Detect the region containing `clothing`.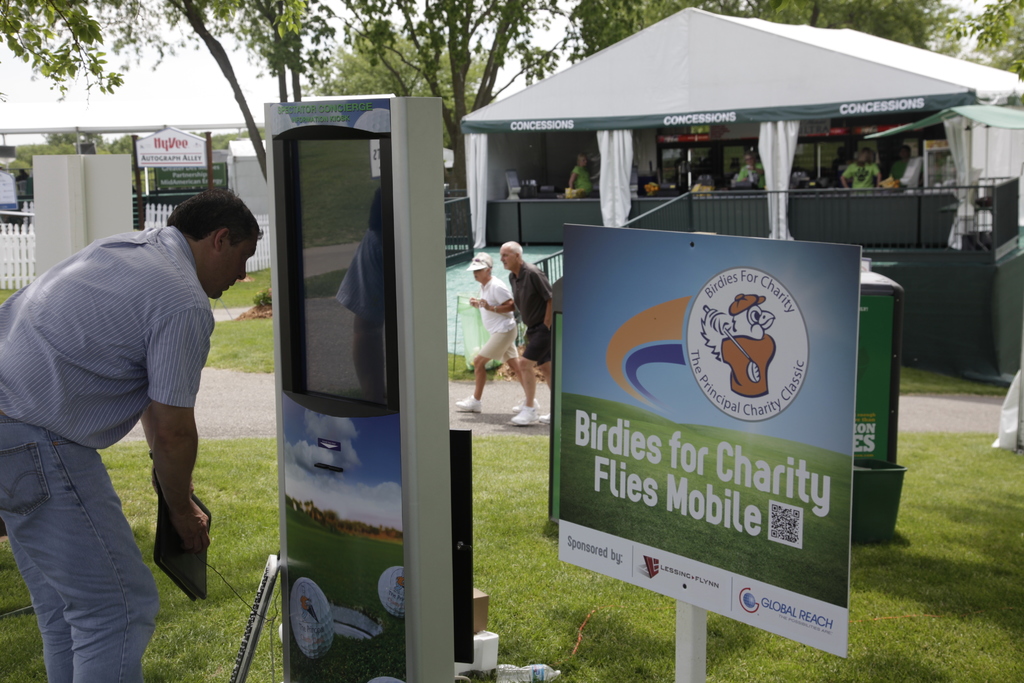
[15, 192, 234, 648].
